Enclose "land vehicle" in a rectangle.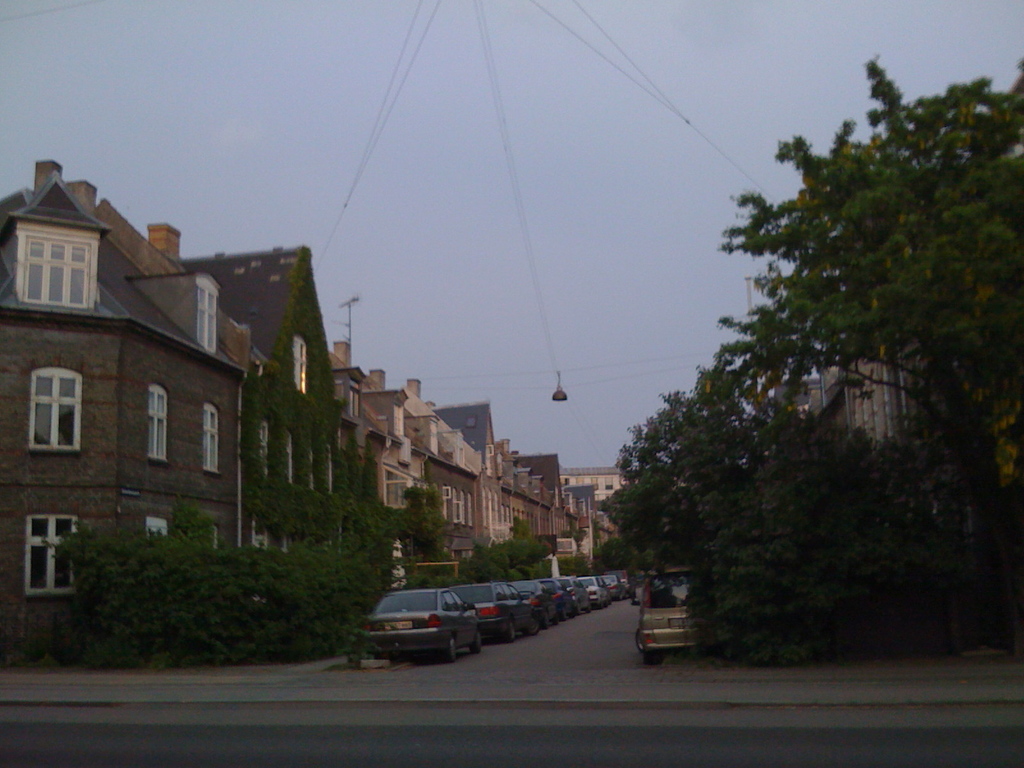
{"x1": 364, "y1": 589, "x2": 481, "y2": 659}.
